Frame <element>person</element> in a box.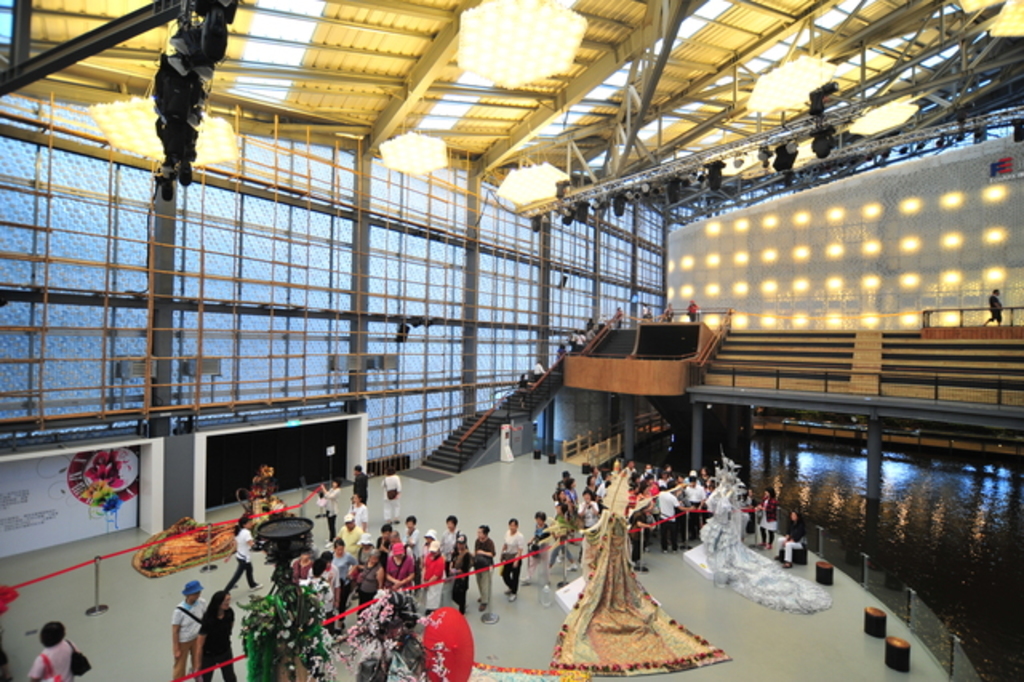
[left=445, top=532, right=472, bottom=615].
